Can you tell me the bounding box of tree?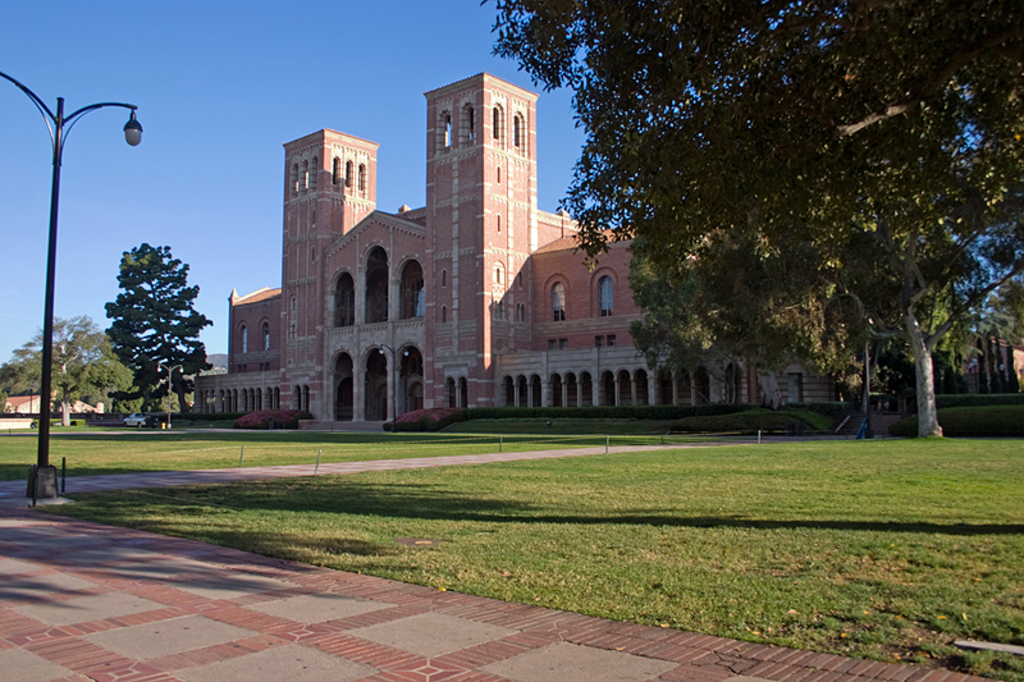
(left=90, top=205, right=206, bottom=434).
